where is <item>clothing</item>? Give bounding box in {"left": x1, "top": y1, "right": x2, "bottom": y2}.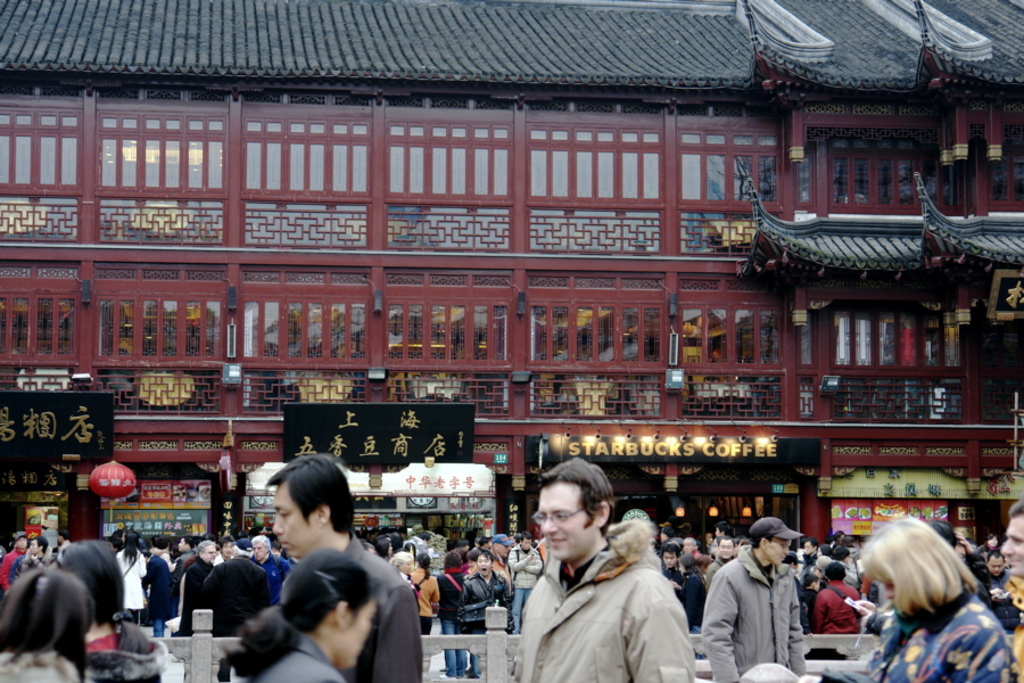
{"left": 81, "top": 618, "right": 165, "bottom": 682}.
